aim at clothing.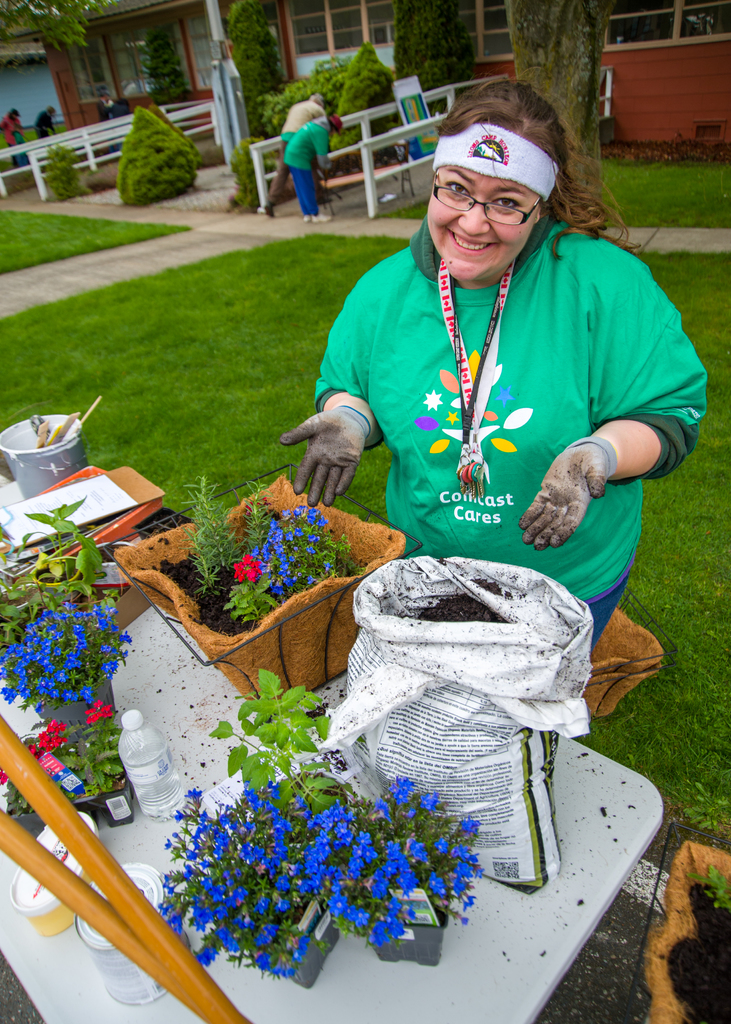
Aimed at <region>95, 100, 116, 114</region>.
